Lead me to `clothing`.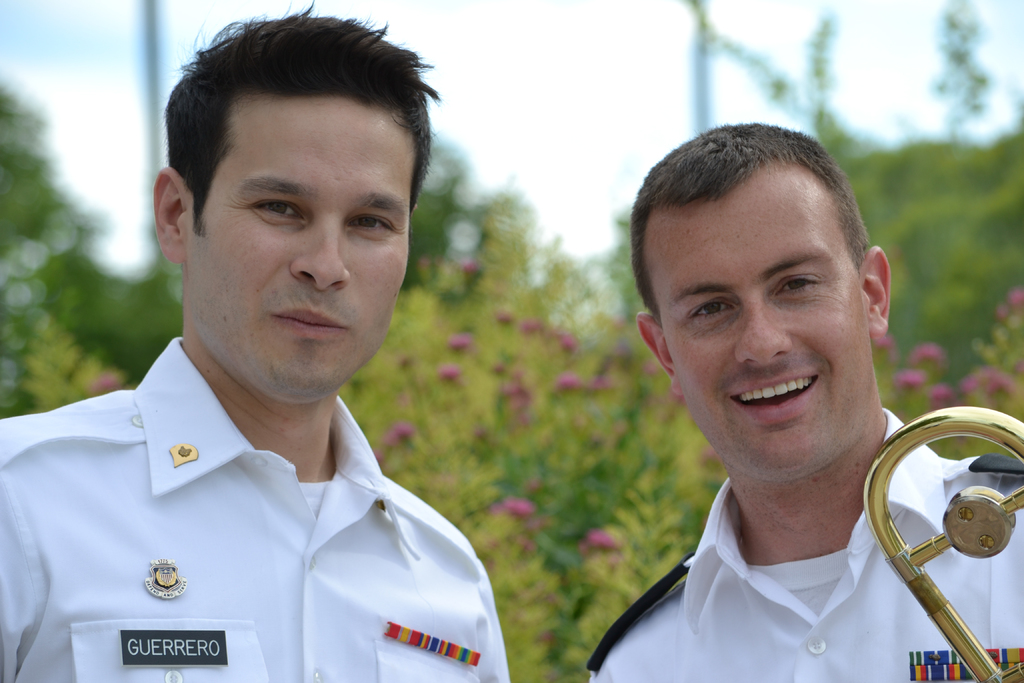
Lead to bbox(586, 401, 1023, 682).
